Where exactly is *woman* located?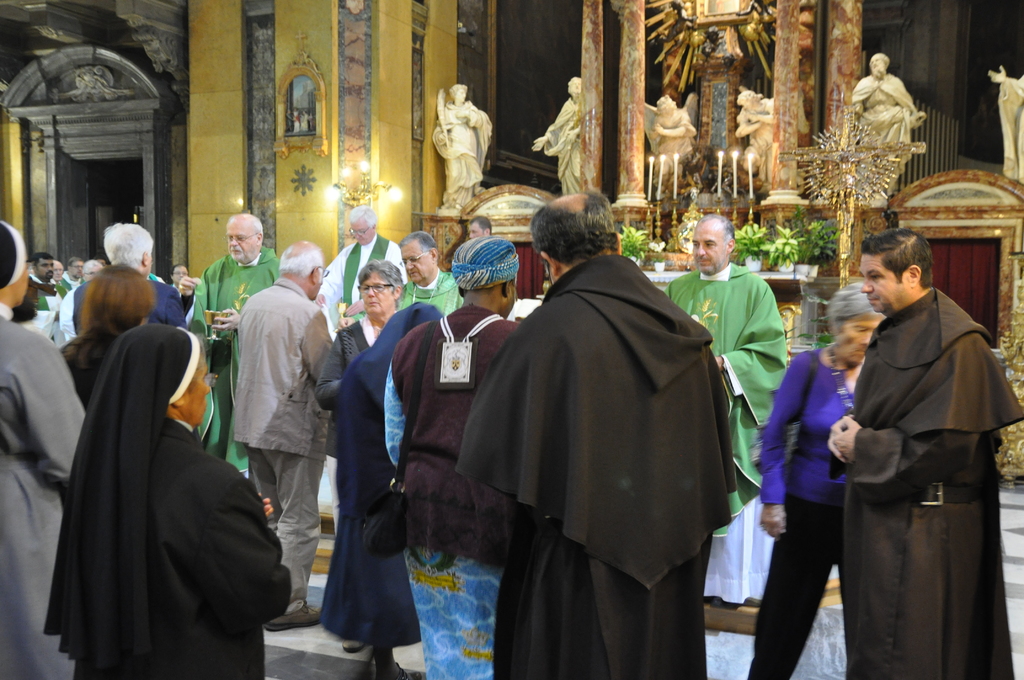
Its bounding box is BBox(432, 83, 488, 222).
